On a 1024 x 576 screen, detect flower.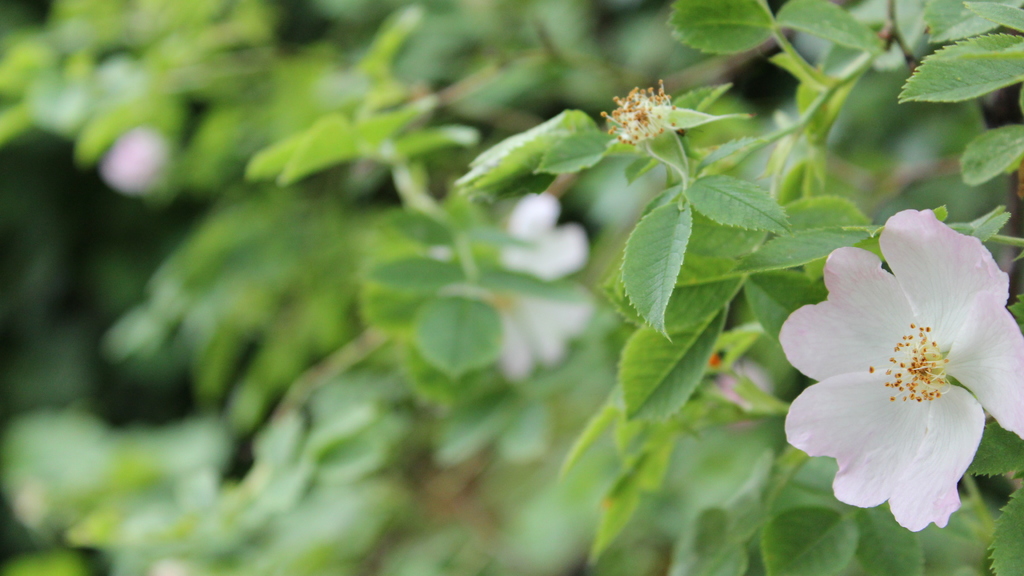
[495, 187, 596, 285].
